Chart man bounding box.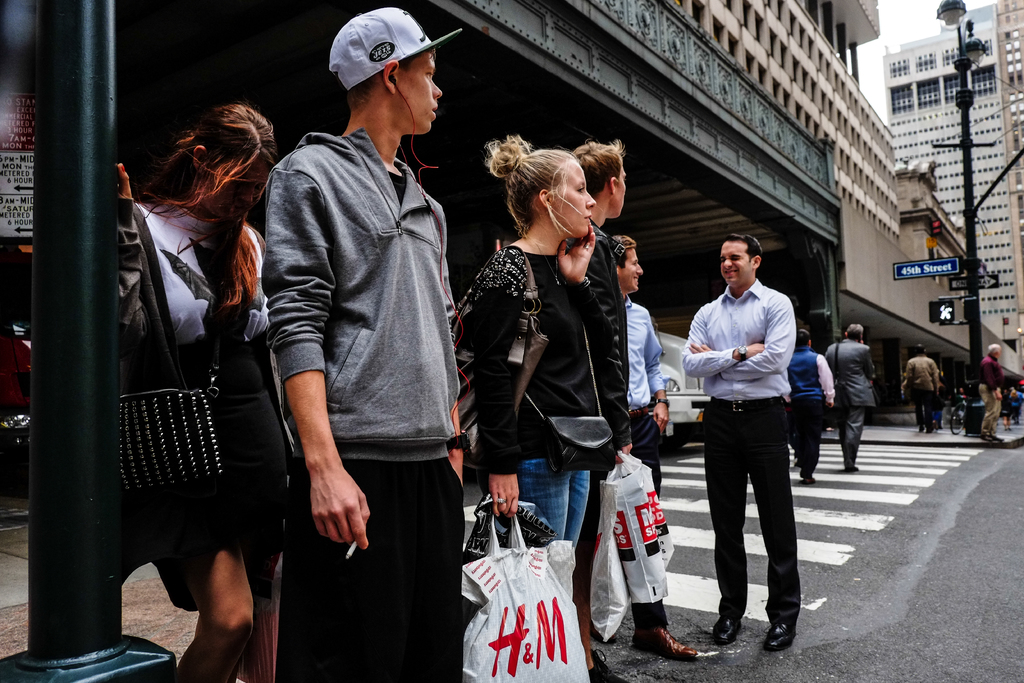
Charted: bbox=[828, 325, 873, 472].
